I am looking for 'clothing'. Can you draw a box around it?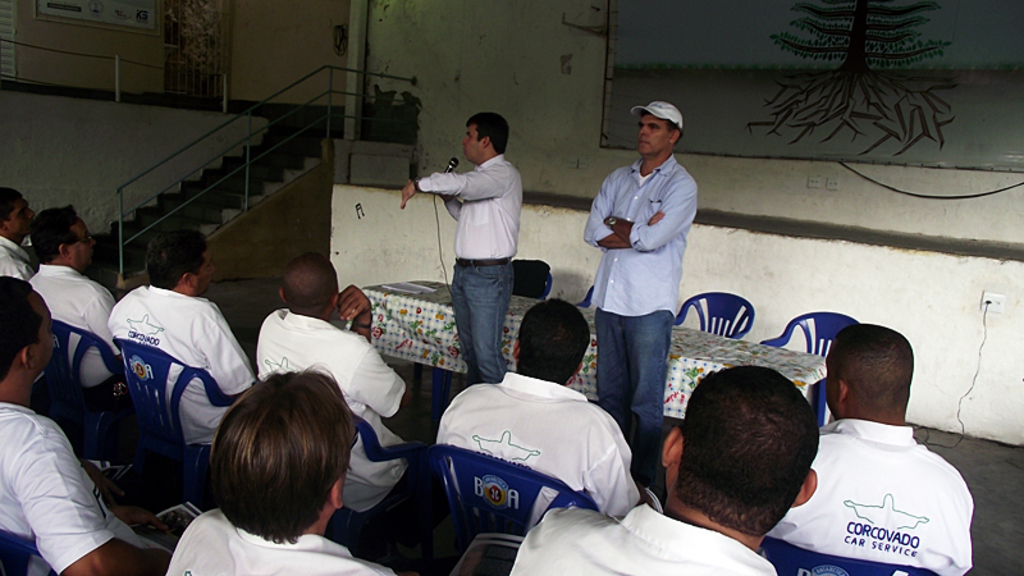
Sure, the bounding box is 580 154 698 320.
